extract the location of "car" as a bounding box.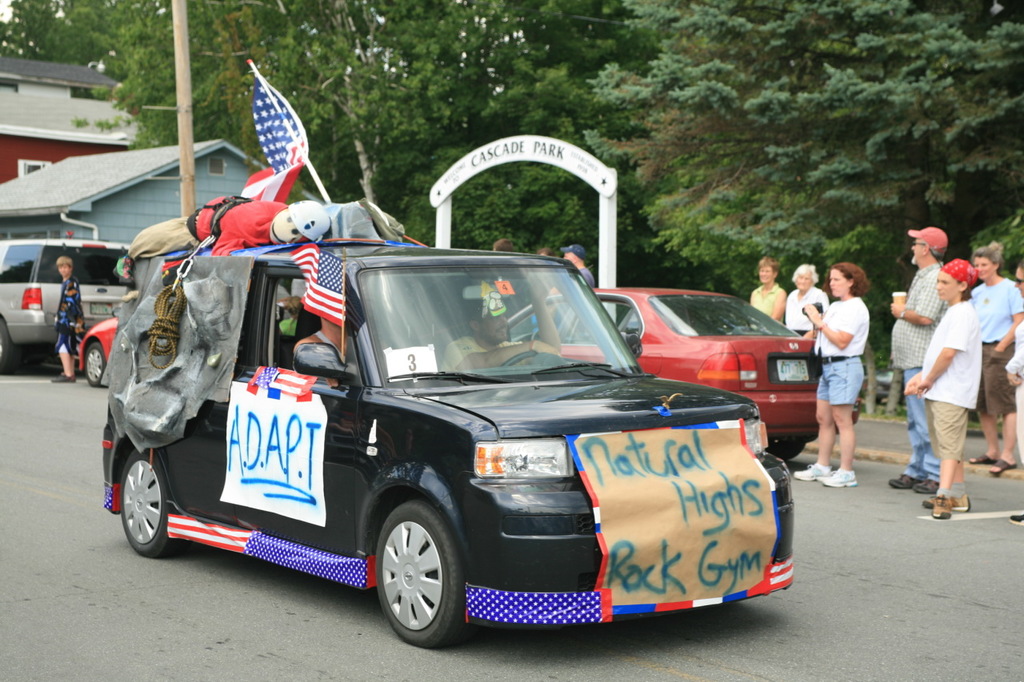
<bbox>100, 243, 794, 647</bbox>.
